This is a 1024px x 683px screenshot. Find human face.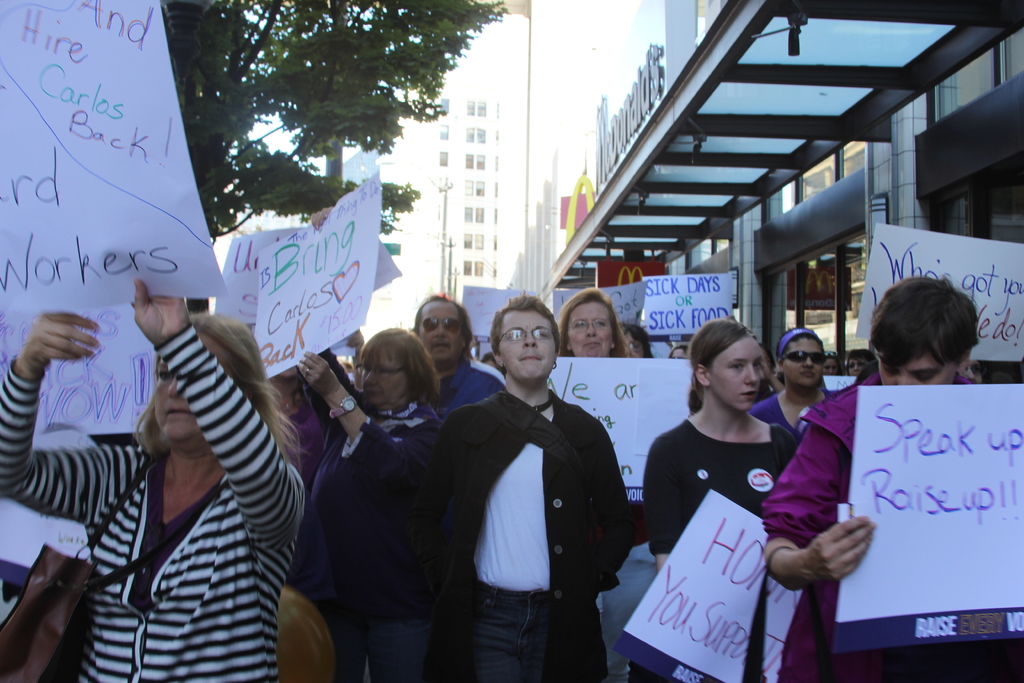
Bounding box: 564:304:612:357.
